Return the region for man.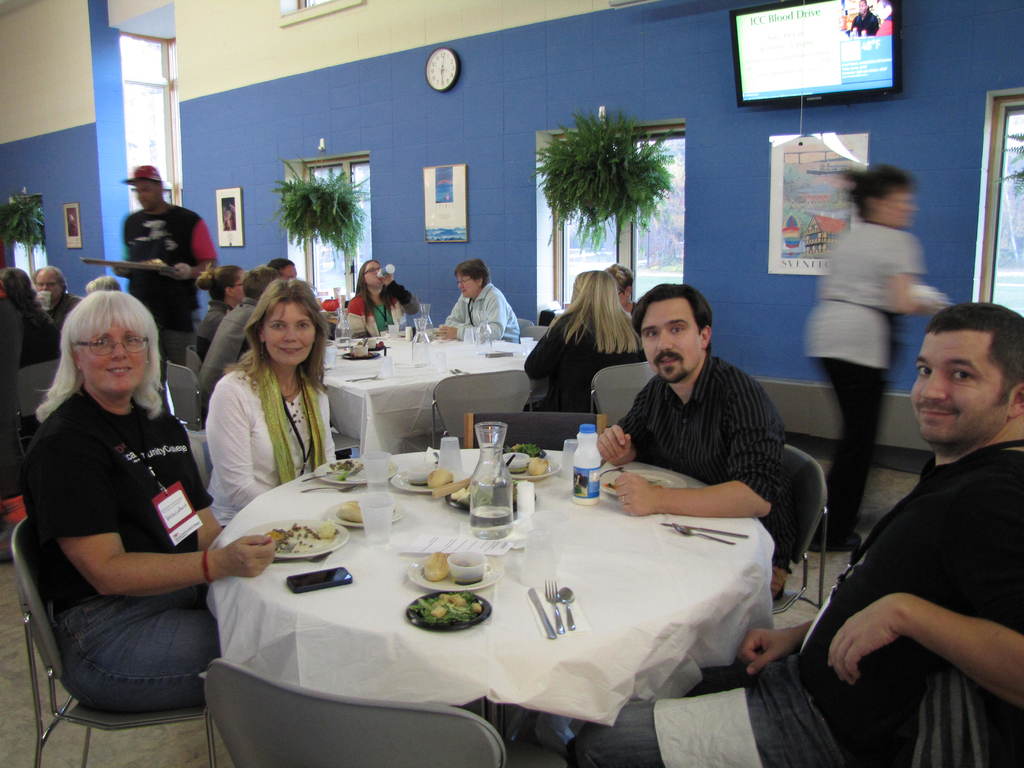
33:257:83:332.
